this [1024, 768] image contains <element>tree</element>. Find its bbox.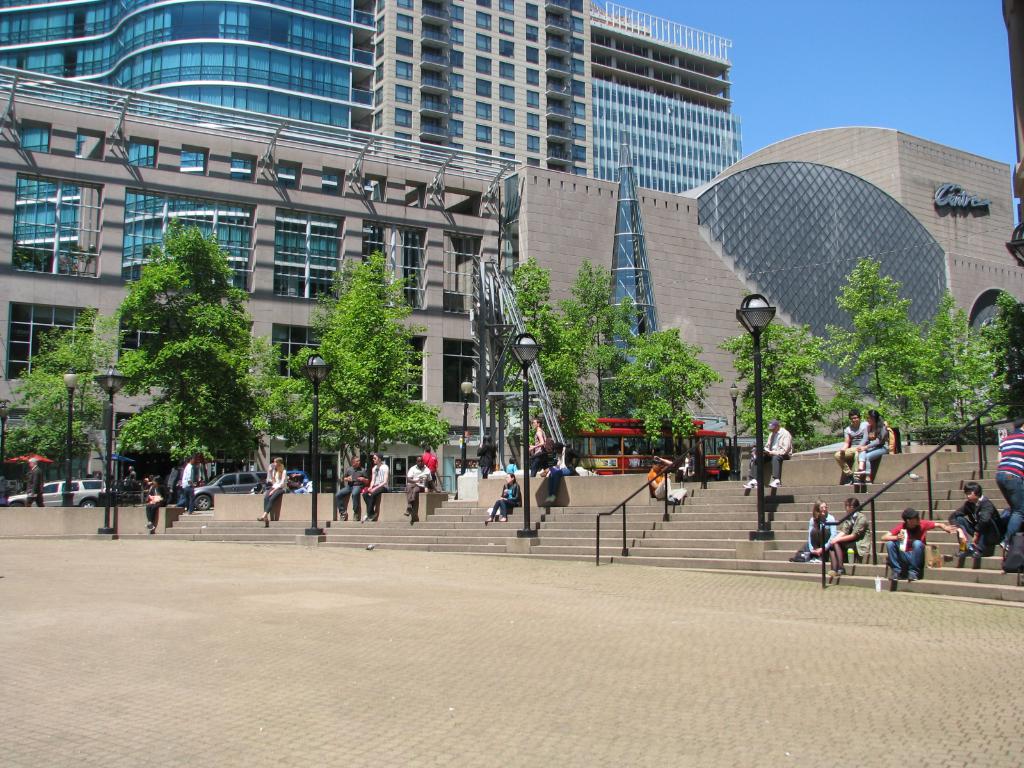
[109,212,239,482].
